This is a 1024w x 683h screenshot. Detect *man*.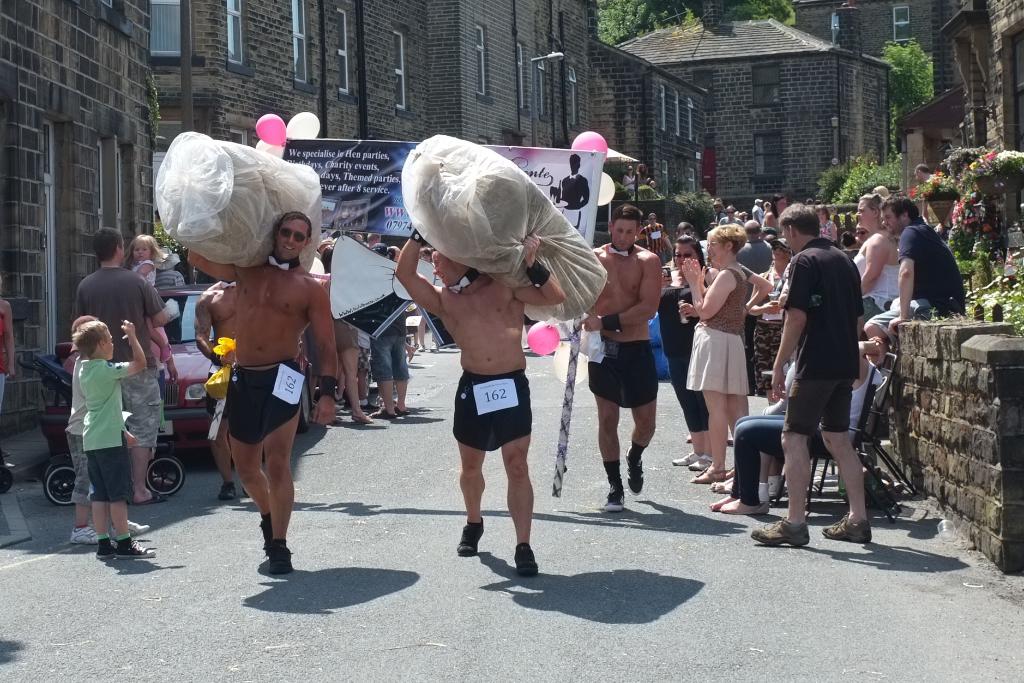
BBox(76, 224, 165, 502).
